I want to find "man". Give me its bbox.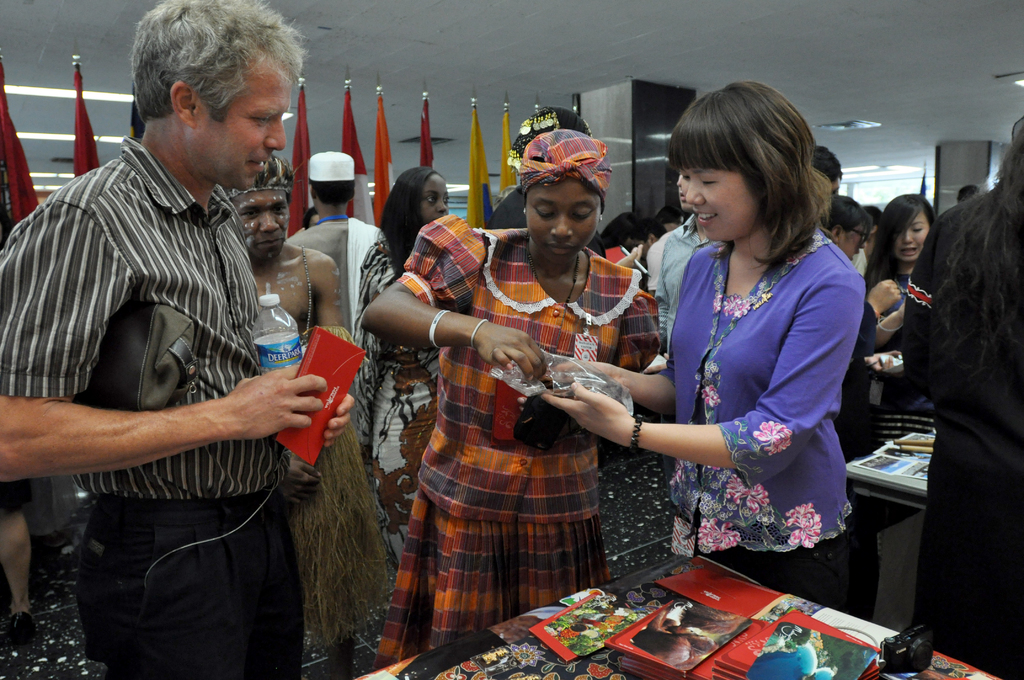
BBox(283, 154, 383, 329).
